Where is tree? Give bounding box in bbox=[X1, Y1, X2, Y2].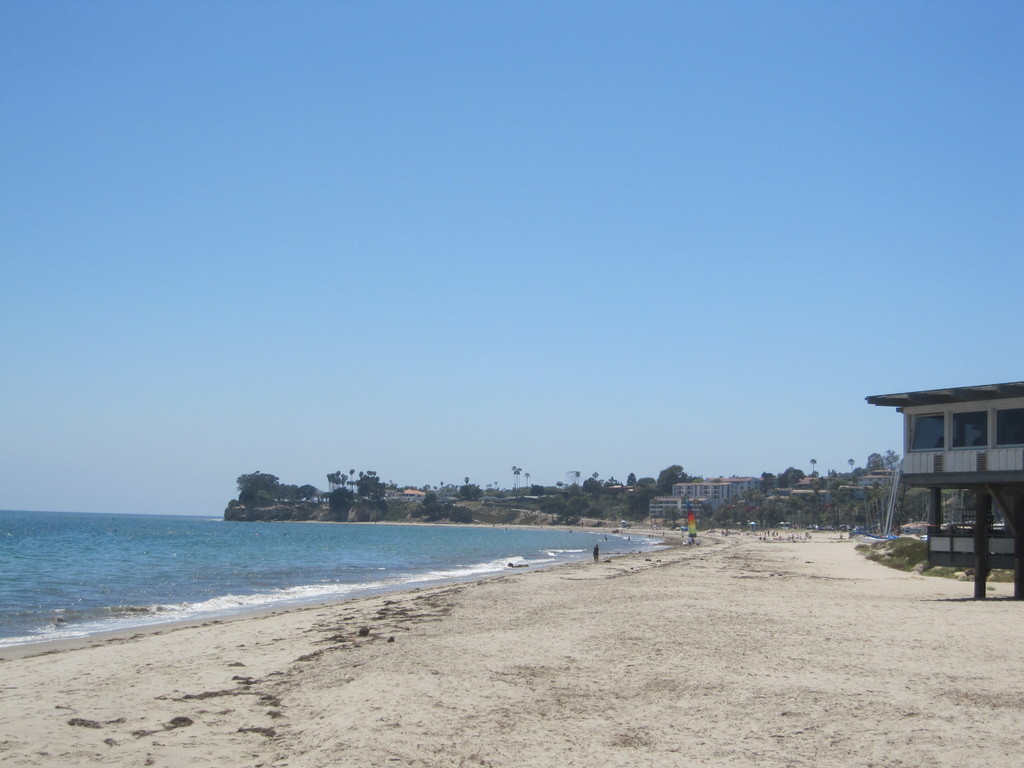
bbox=[601, 475, 620, 493].
